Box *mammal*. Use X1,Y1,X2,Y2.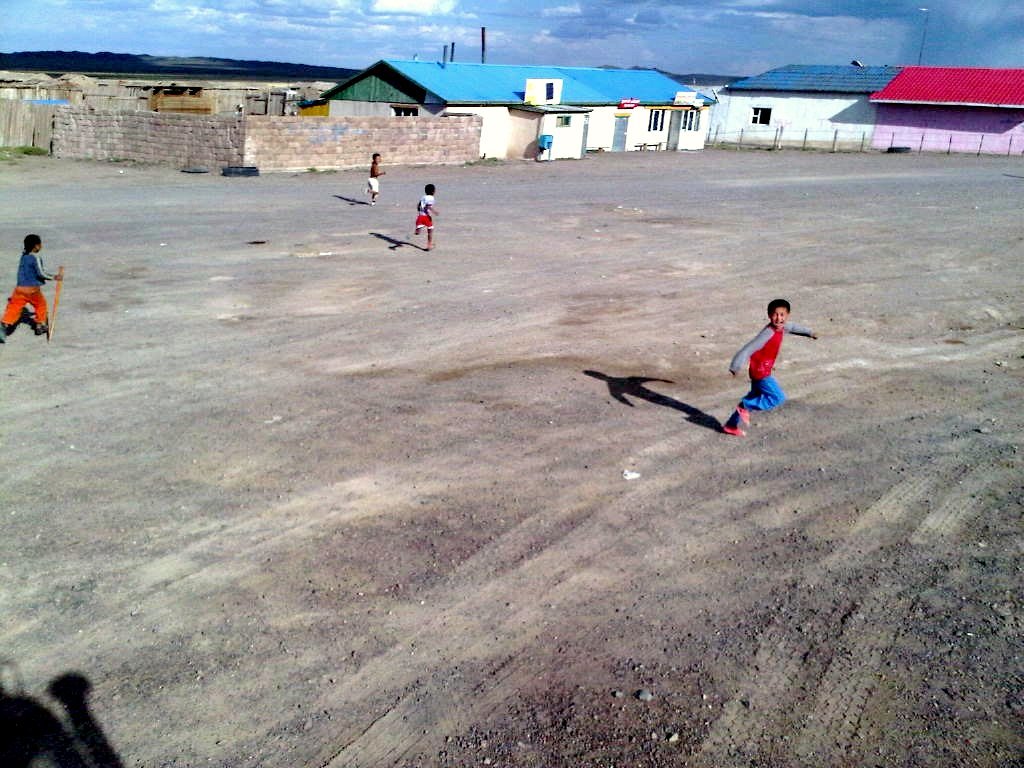
726,300,807,430.
